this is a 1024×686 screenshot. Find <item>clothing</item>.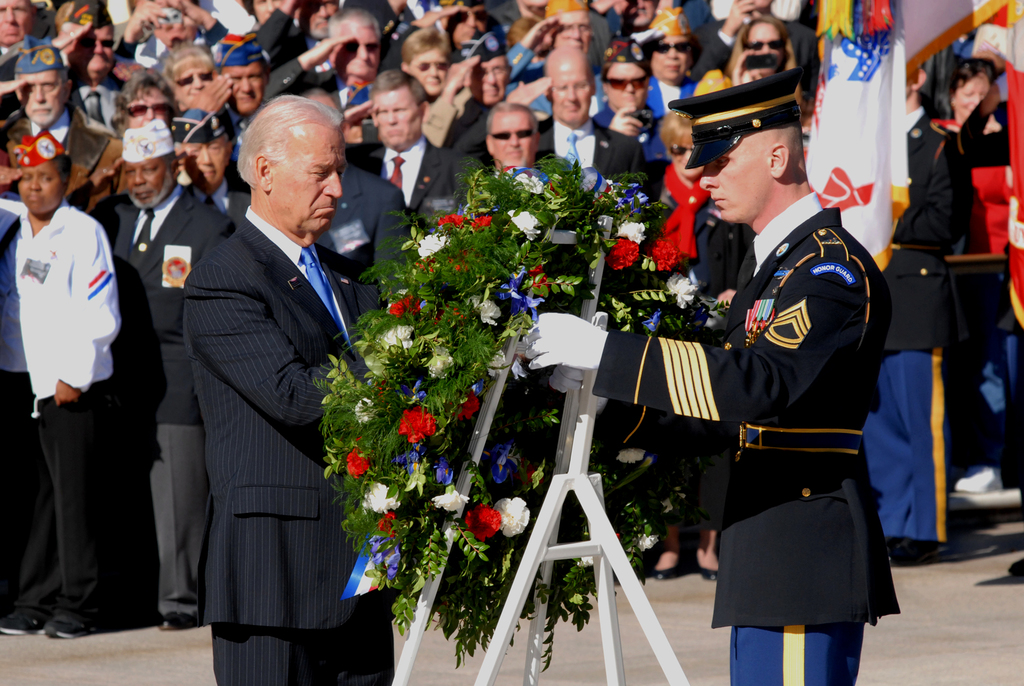
Bounding box: 88,184,235,623.
